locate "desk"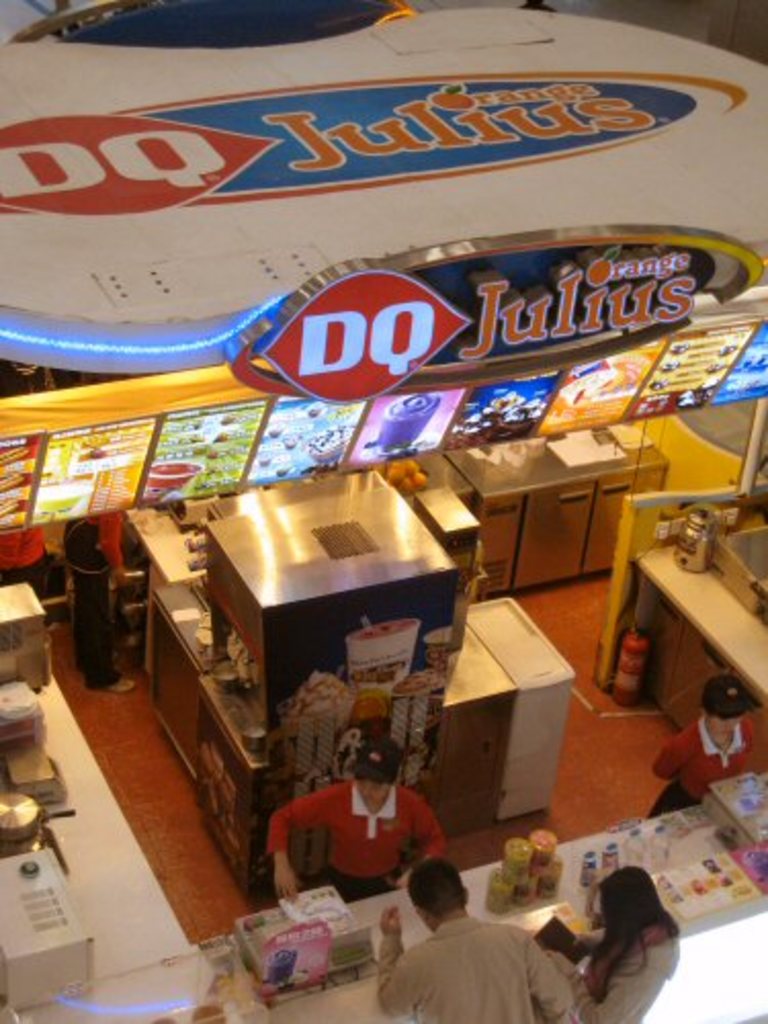
region(0, 418, 766, 1022)
